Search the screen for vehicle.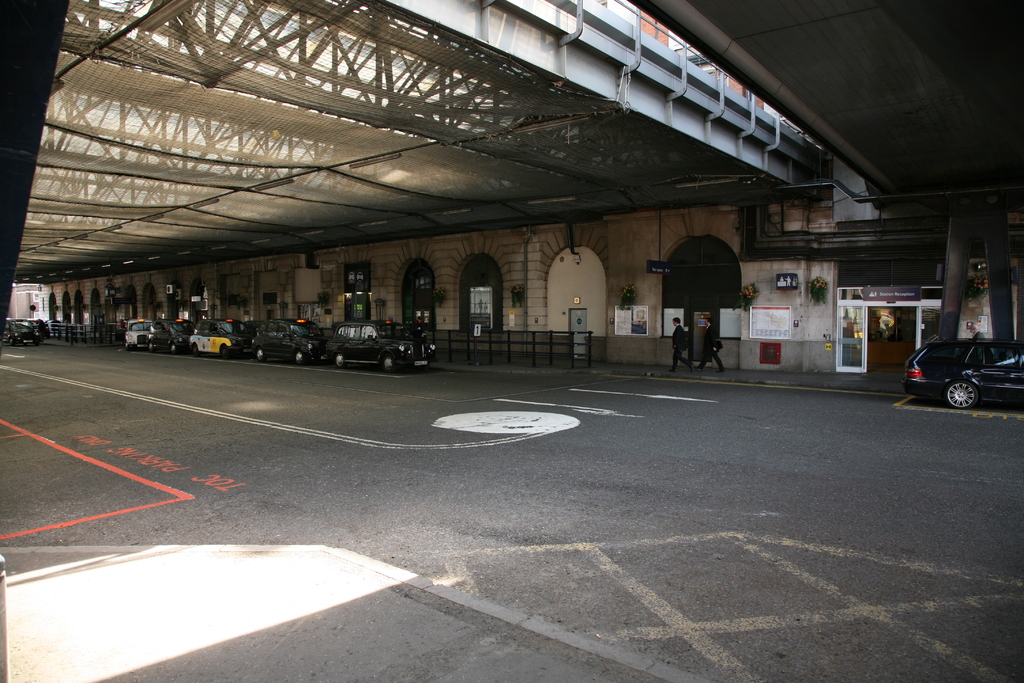
Found at 127/309/155/346.
